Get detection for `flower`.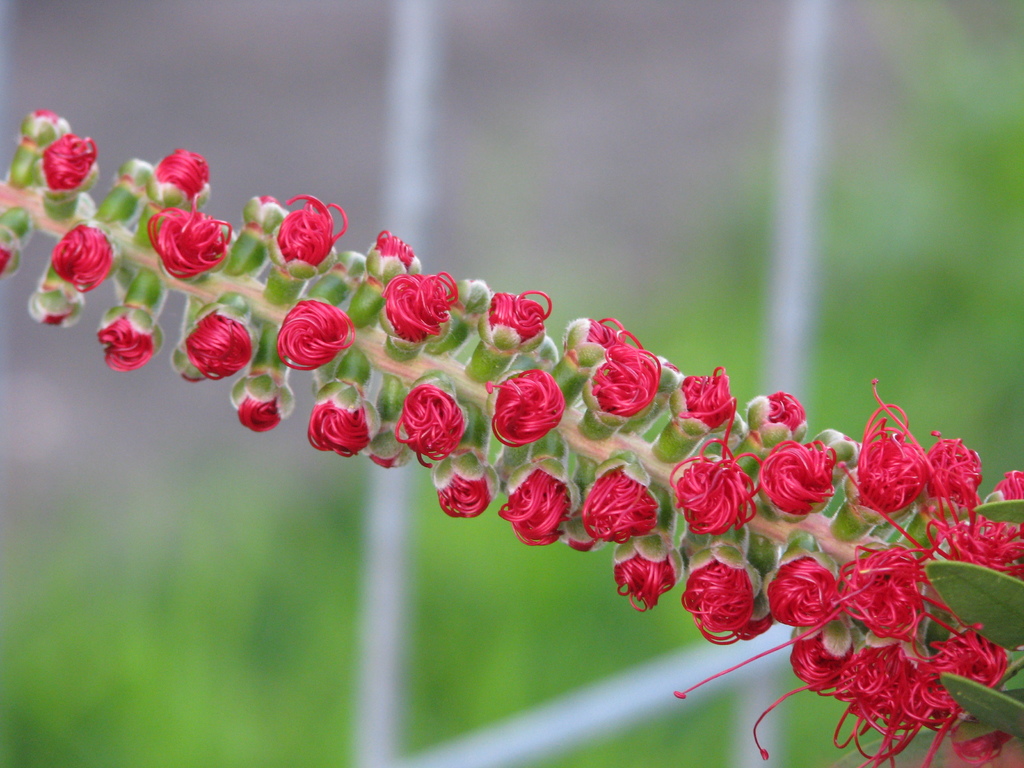
Detection: 173, 302, 255, 379.
